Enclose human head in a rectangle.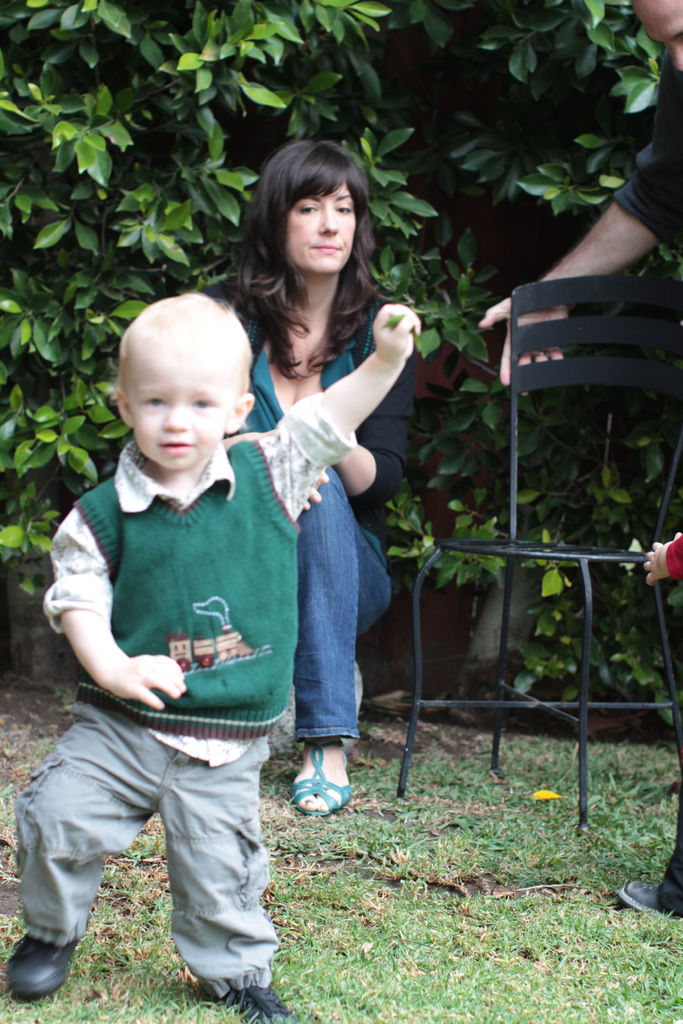
624:0:682:80.
